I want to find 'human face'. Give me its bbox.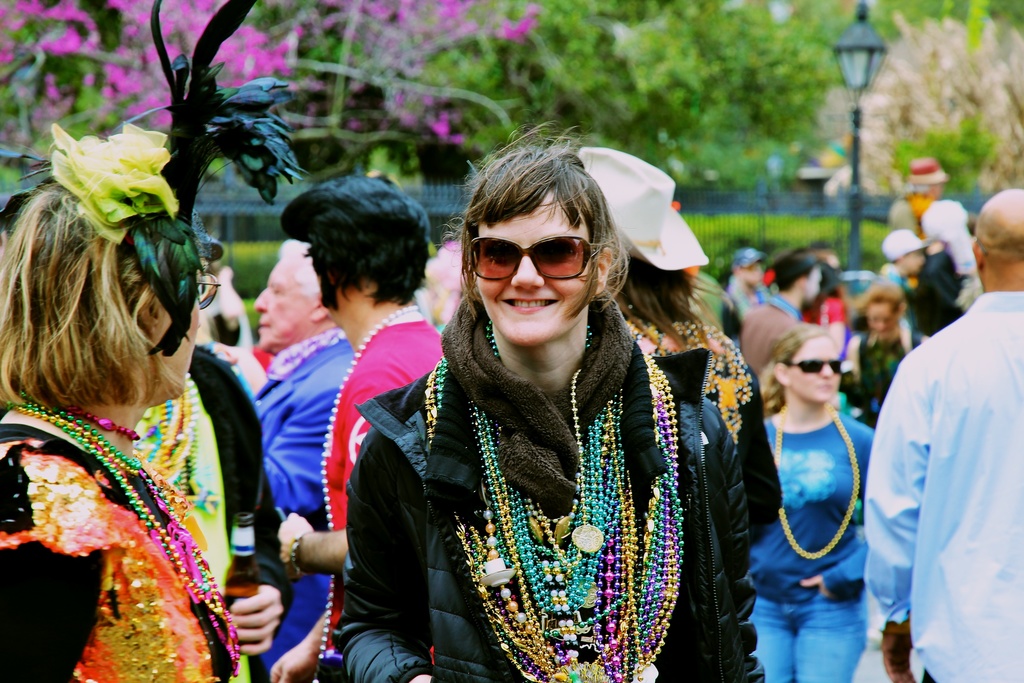
{"left": 157, "top": 281, "right": 200, "bottom": 388}.
